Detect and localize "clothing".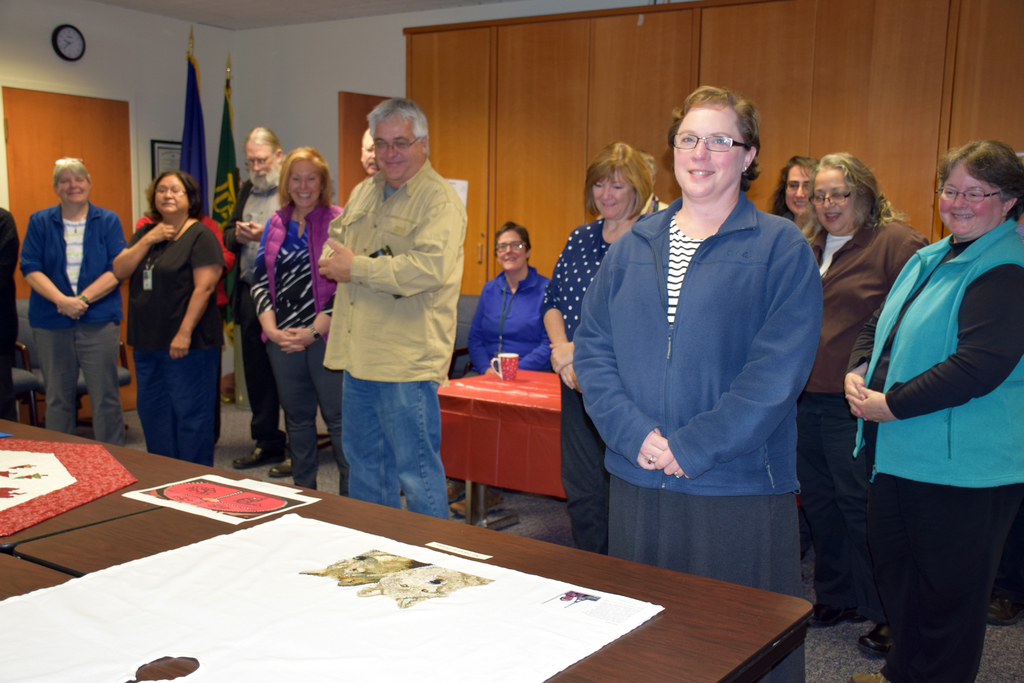
Localized at x1=230, y1=196, x2=359, y2=485.
